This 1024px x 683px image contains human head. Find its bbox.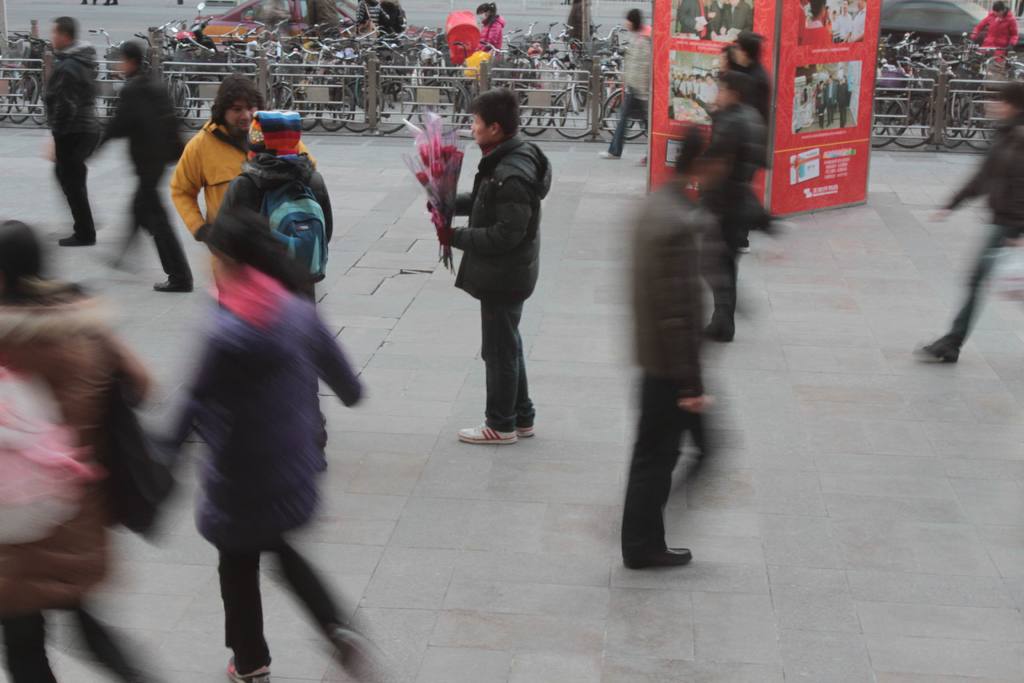
l=210, t=212, r=275, b=291.
